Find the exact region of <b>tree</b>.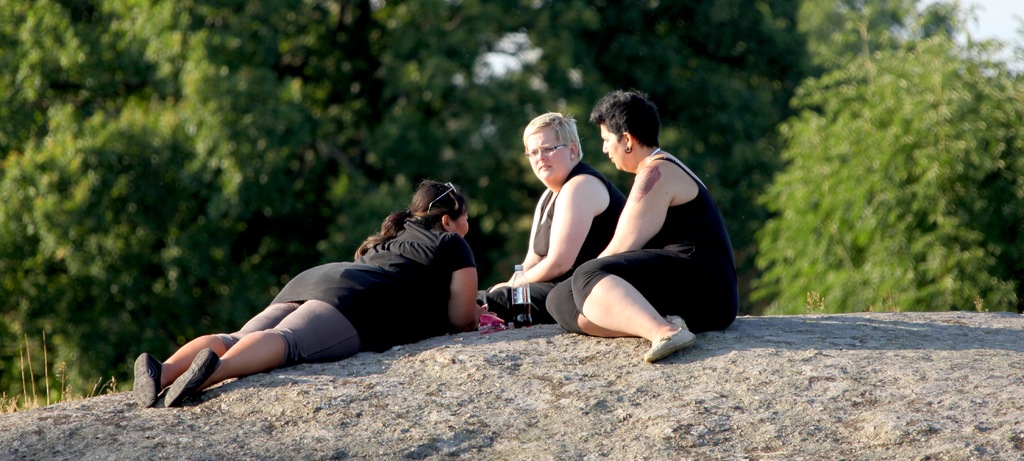
Exact region: detection(514, 0, 892, 326).
